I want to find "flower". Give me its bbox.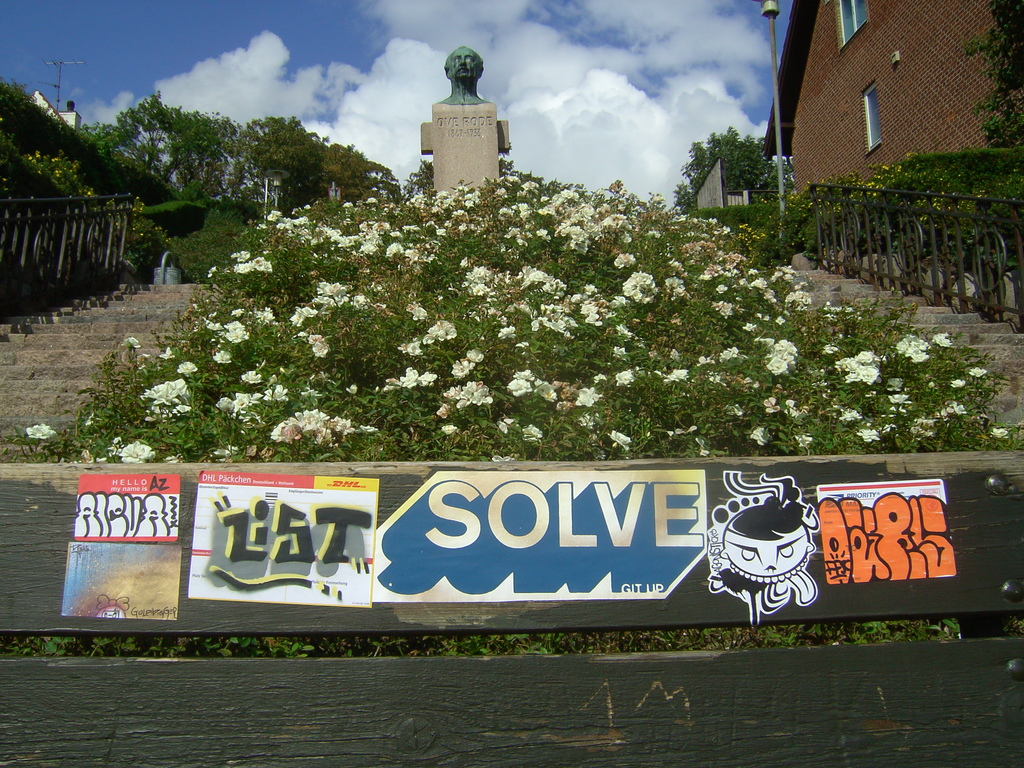
left=614, top=369, right=634, bottom=390.
